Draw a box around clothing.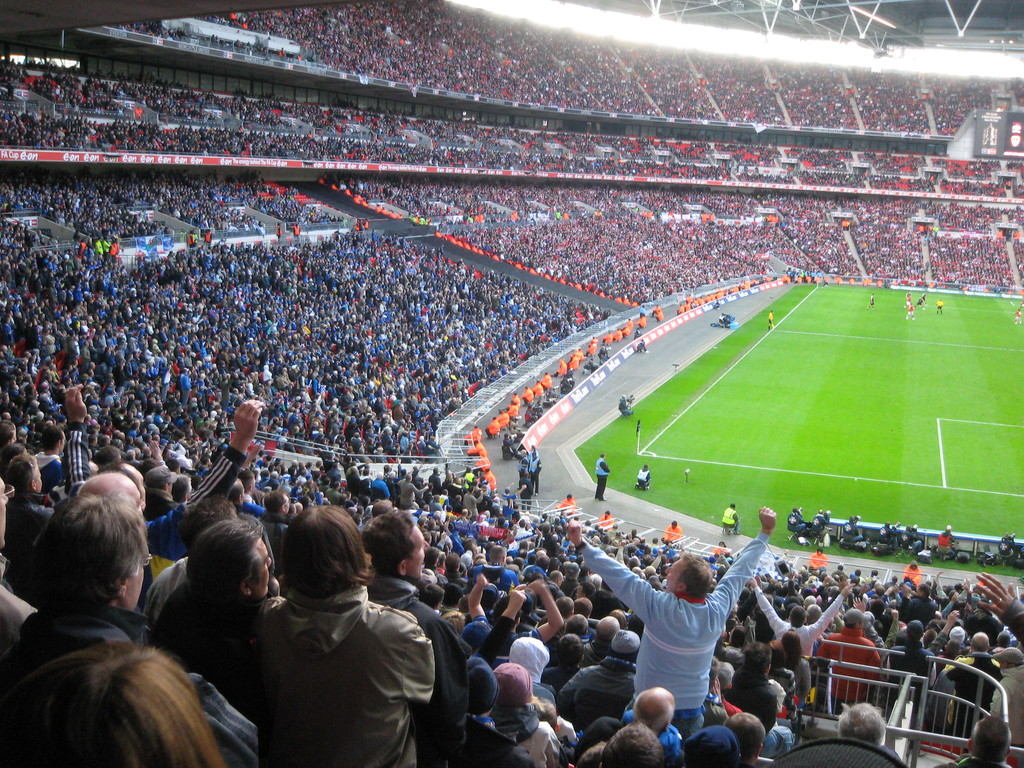
x1=990, y1=637, x2=1023, y2=666.
